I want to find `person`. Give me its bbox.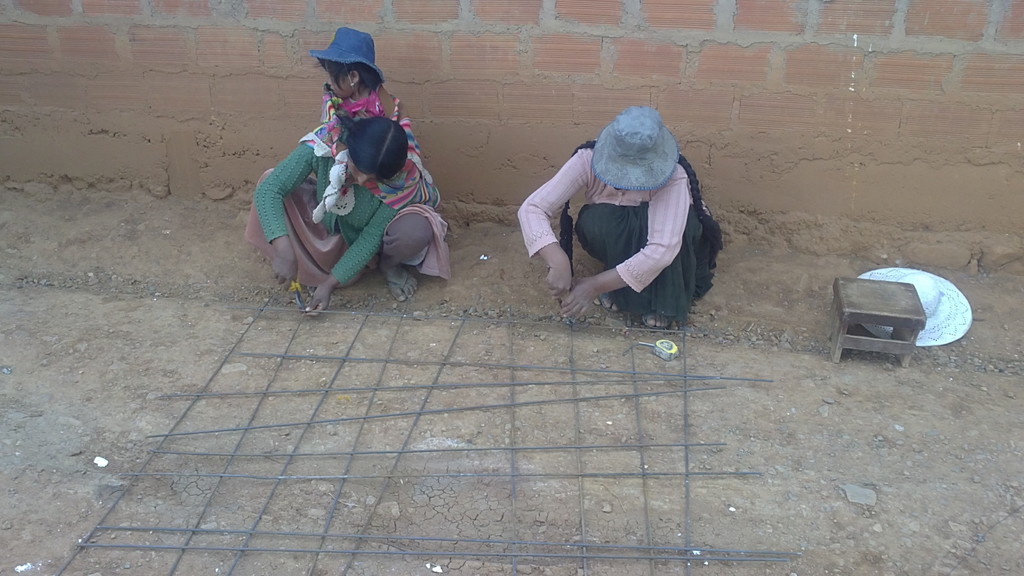
294/28/430/214.
